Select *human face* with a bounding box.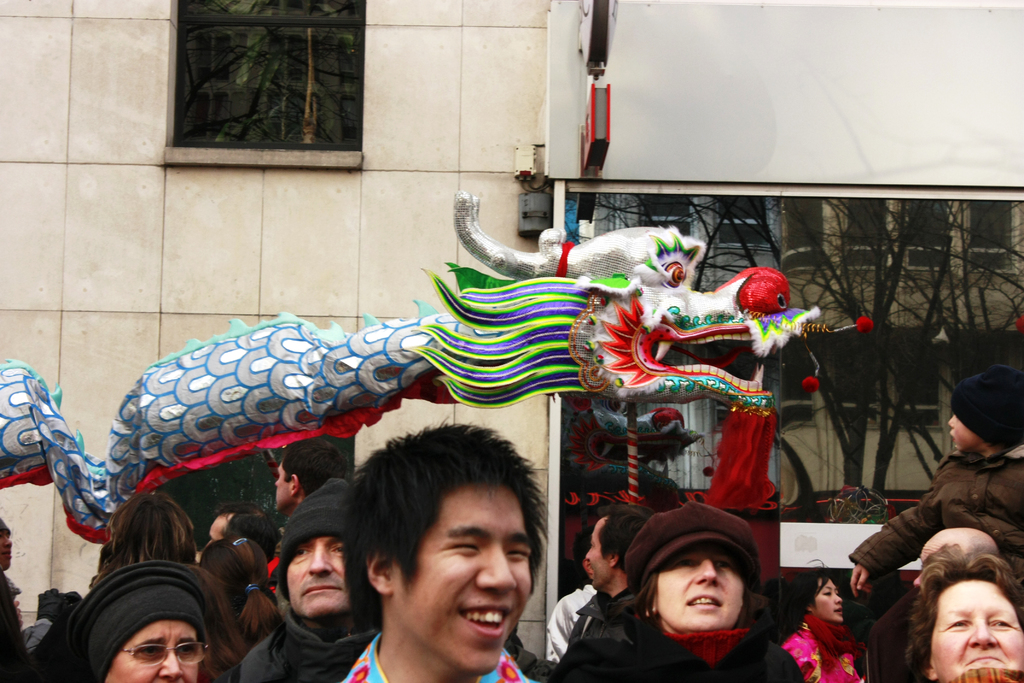
[x1=657, y1=544, x2=743, y2=638].
